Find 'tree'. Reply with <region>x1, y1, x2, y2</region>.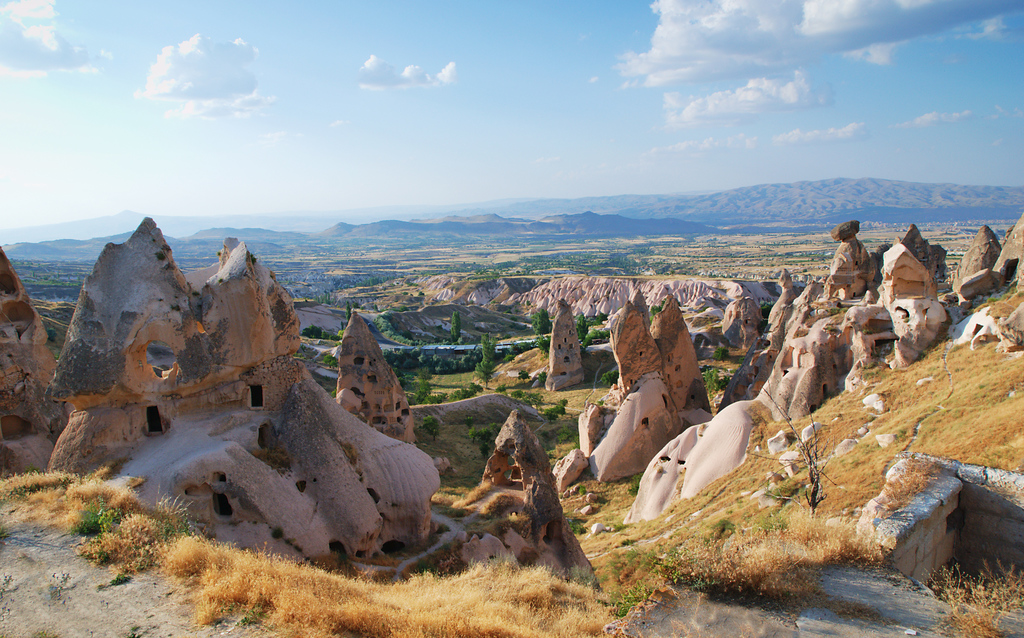
<region>317, 328, 340, 339</region>.
